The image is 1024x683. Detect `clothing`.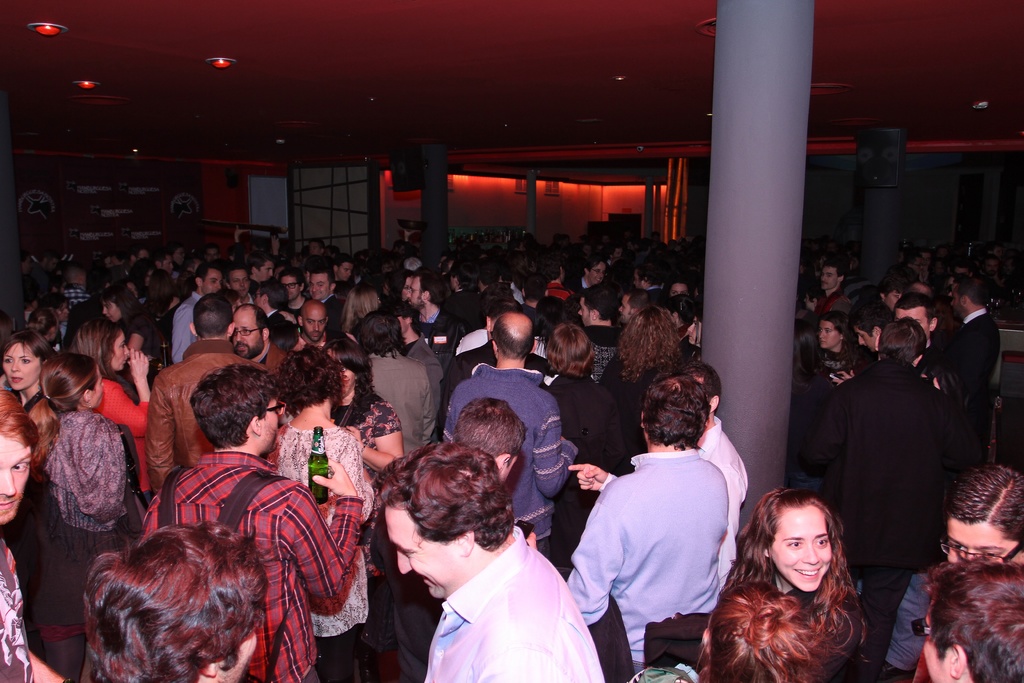
Detection: box=[570, 450, 730, 658].
